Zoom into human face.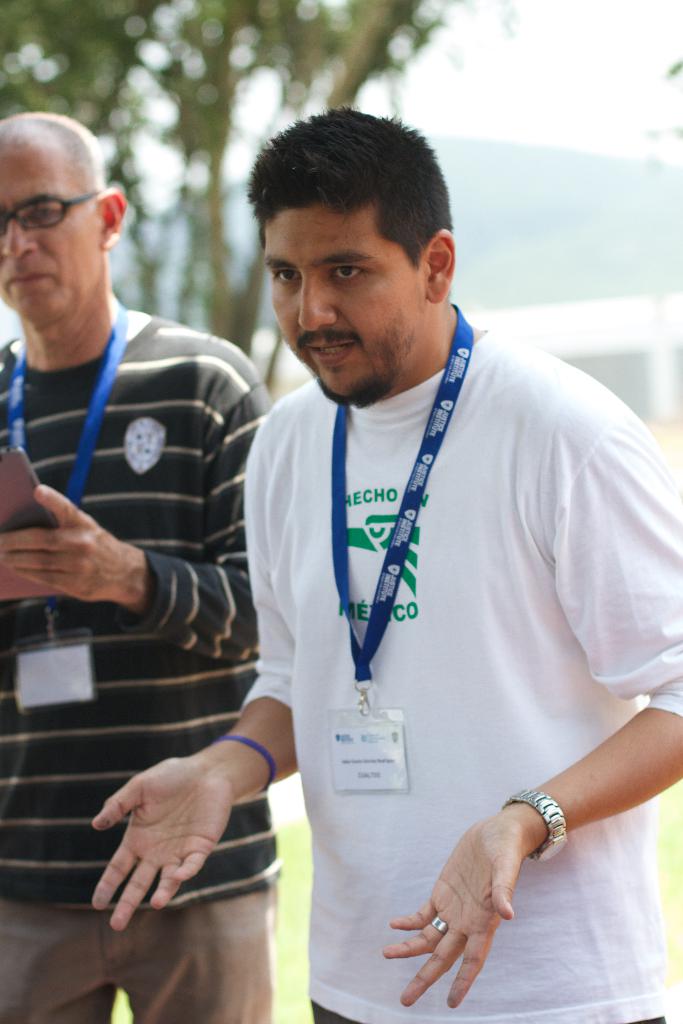
Zoom target: (left=267, top=223, right=426, bottom=395).
